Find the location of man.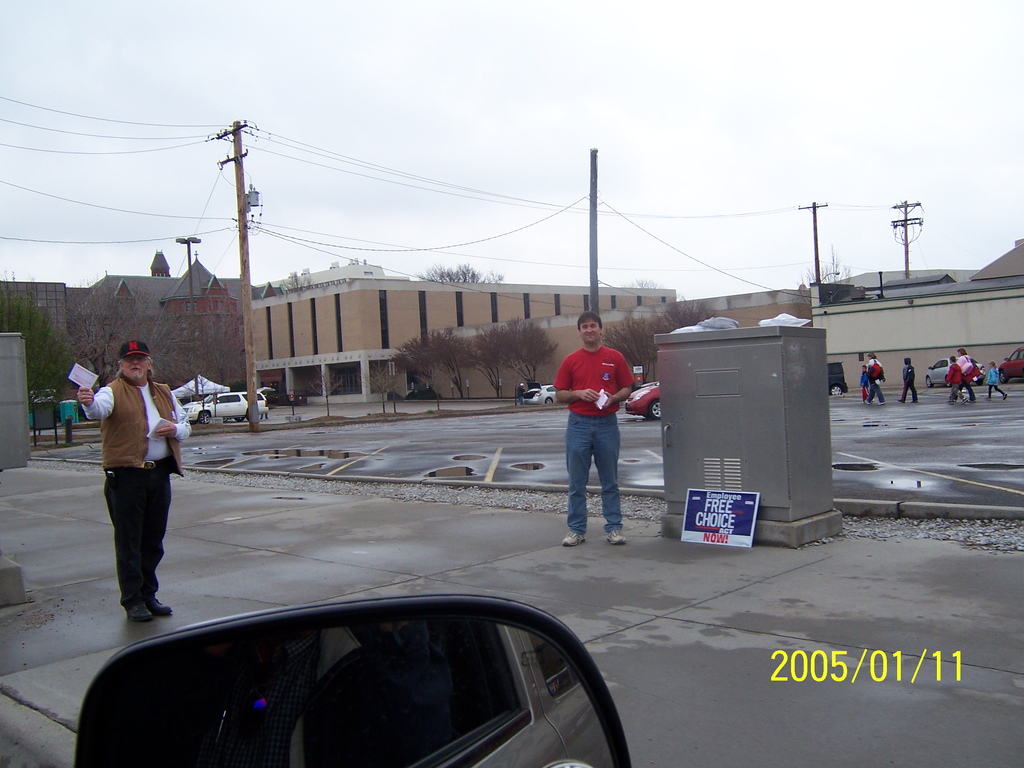
Location: (259,391,266,420).
